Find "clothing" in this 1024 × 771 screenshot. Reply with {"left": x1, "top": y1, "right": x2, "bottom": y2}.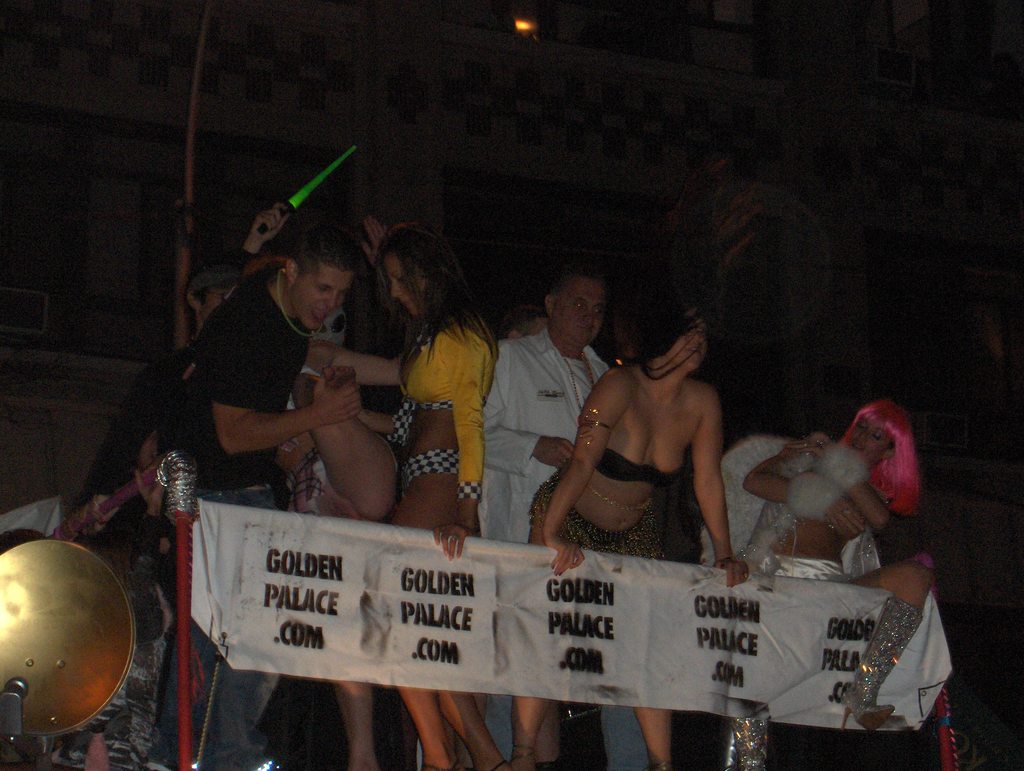
{"left": 463, "top": 345, "right": 604, "bottom": 715}.
